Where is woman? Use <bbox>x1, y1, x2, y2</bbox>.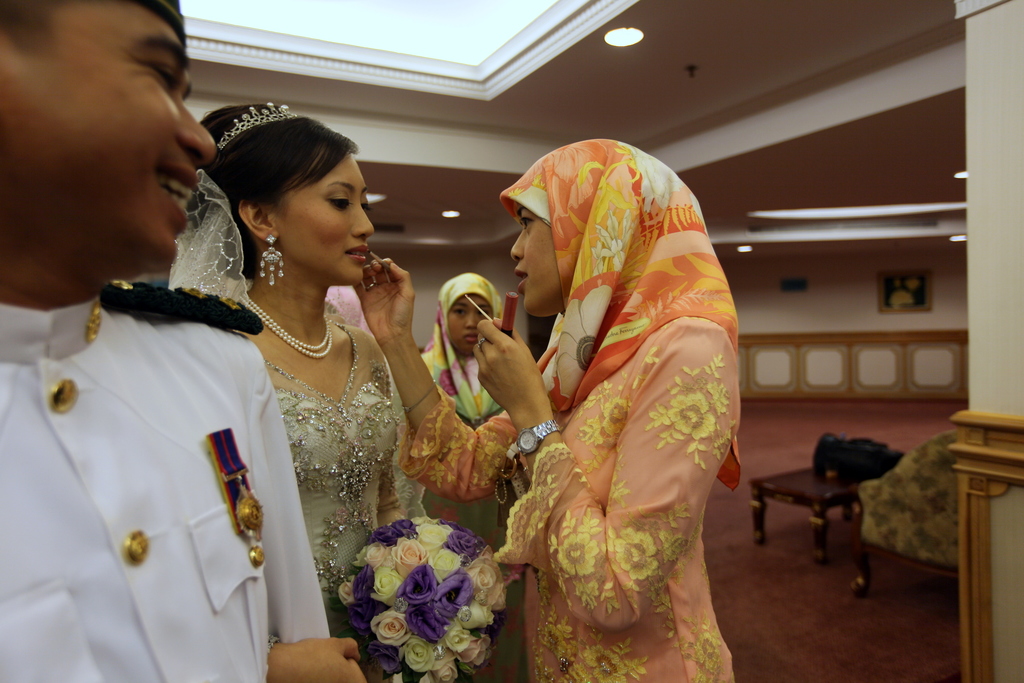
<bbox>350, 139, 742, 682</bbox>.
